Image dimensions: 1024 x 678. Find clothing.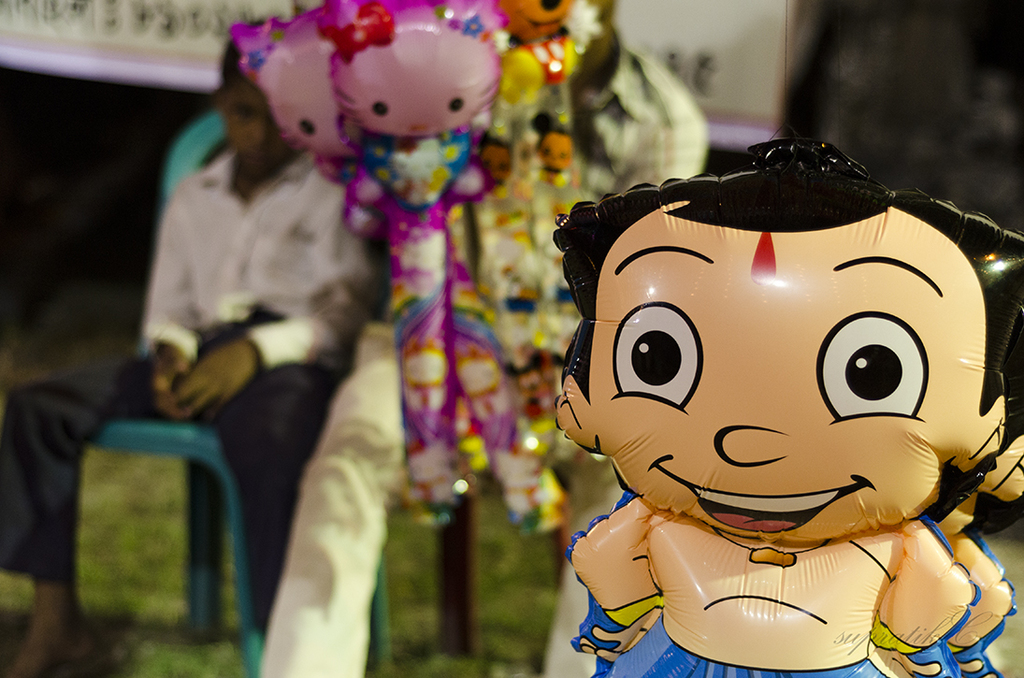
(607, 615, 881, 677).
